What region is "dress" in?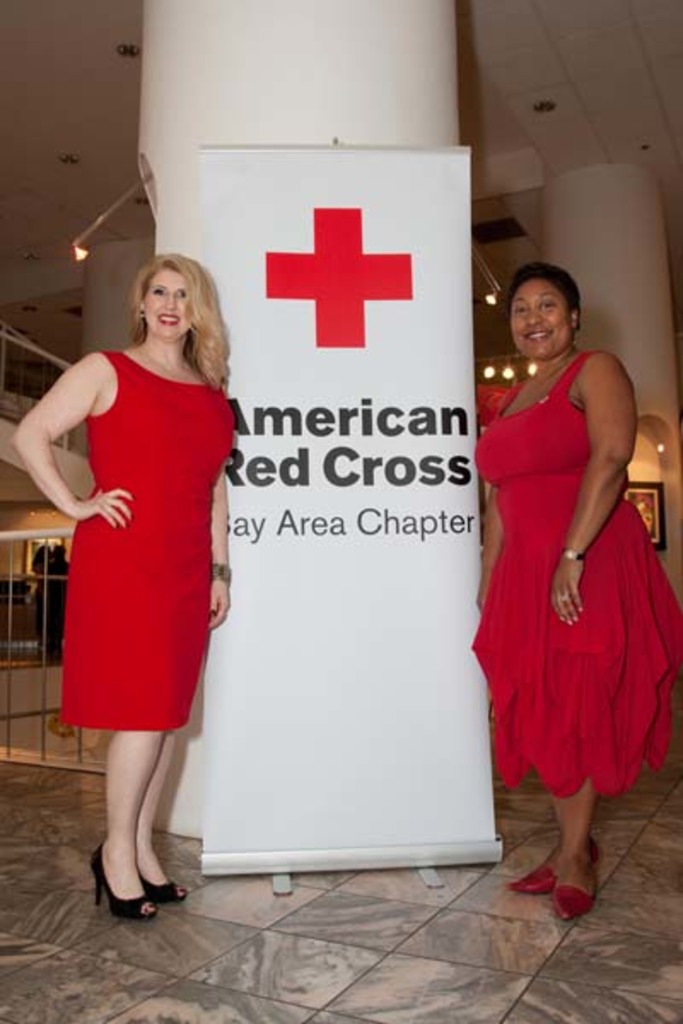
466 350 681 795.
